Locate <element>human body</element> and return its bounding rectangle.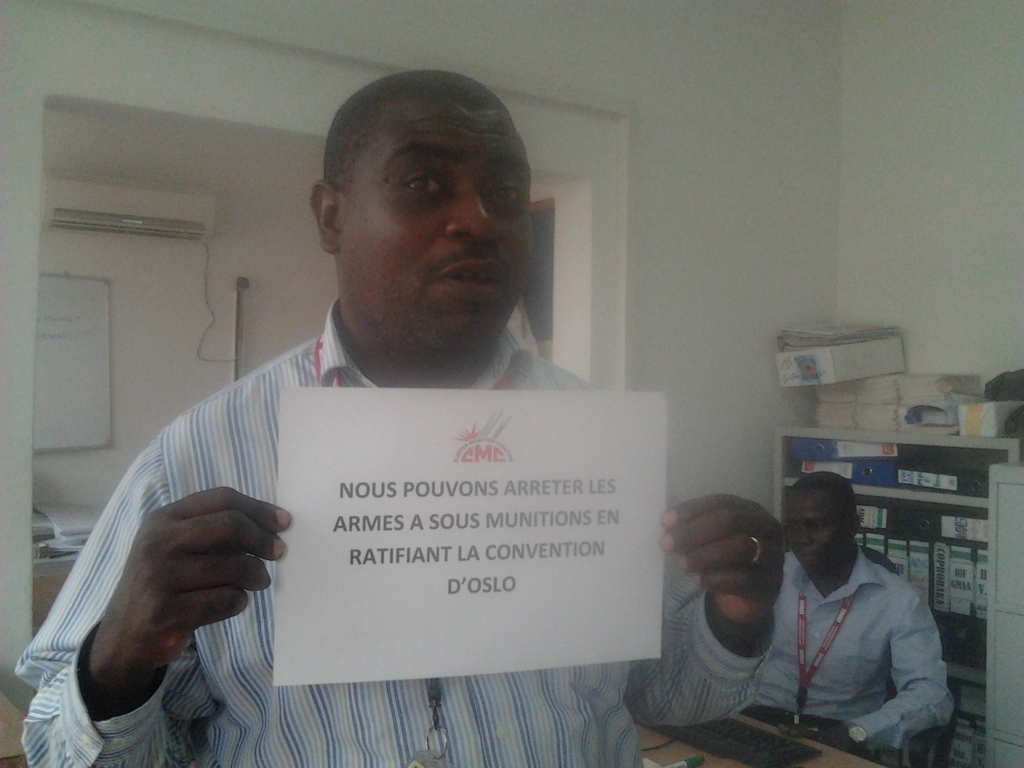
[left=755, top=541, right=961, bottom=759].
